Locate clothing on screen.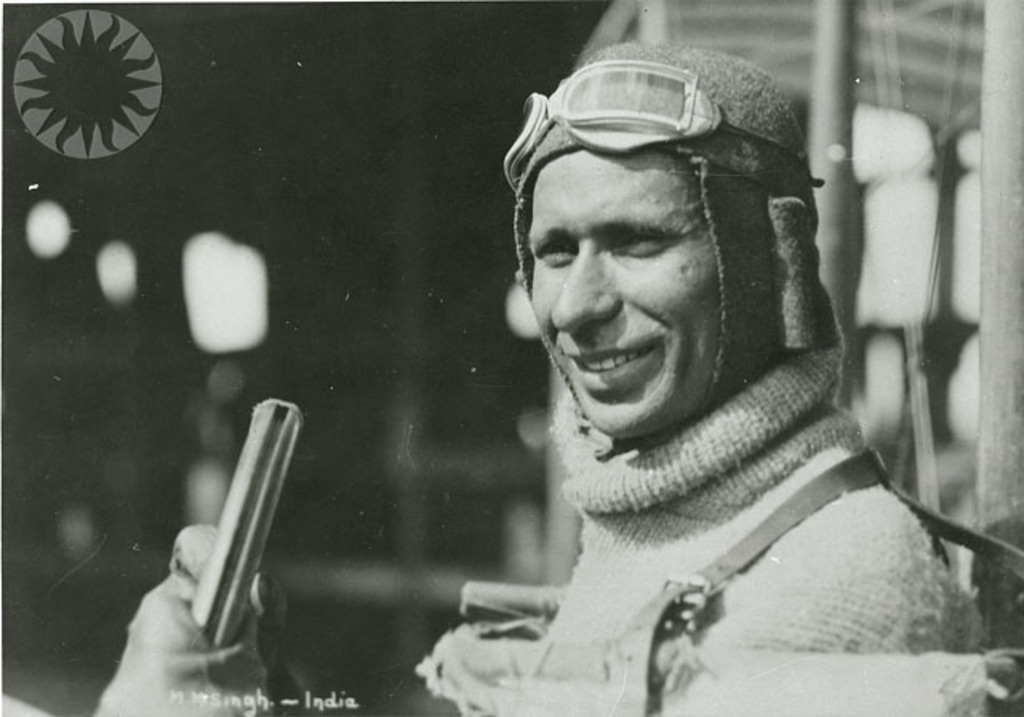
On screen at box(357, 93, 971, 707).
